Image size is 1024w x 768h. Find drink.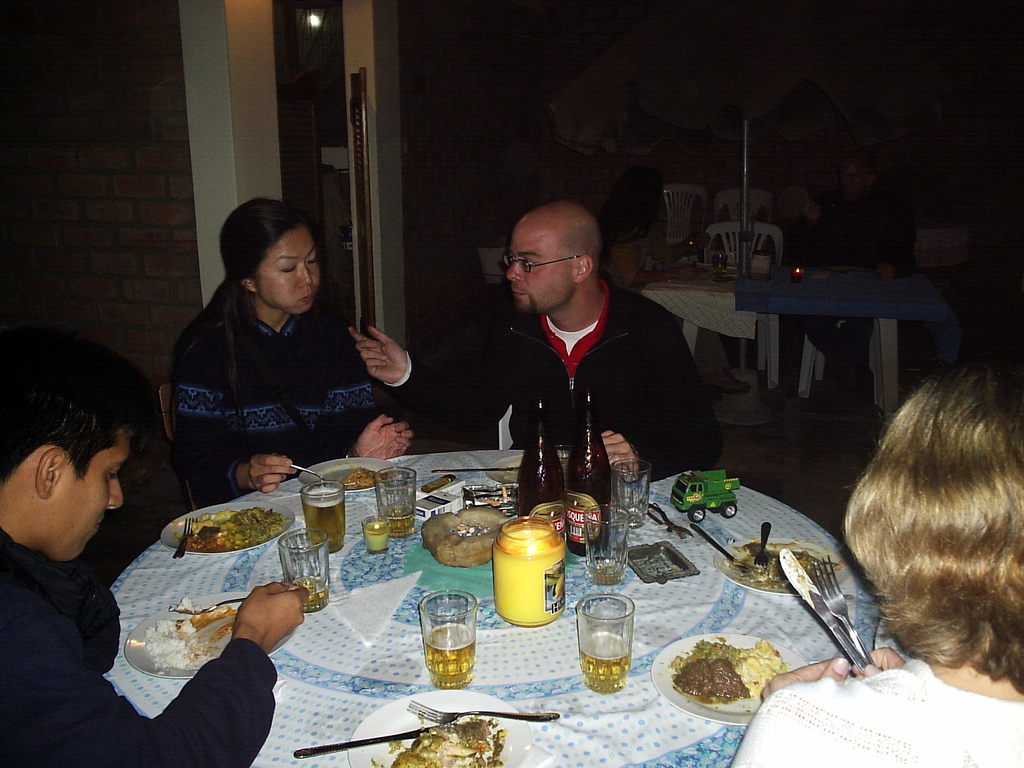
bbox(419, 591, 477, 680).
